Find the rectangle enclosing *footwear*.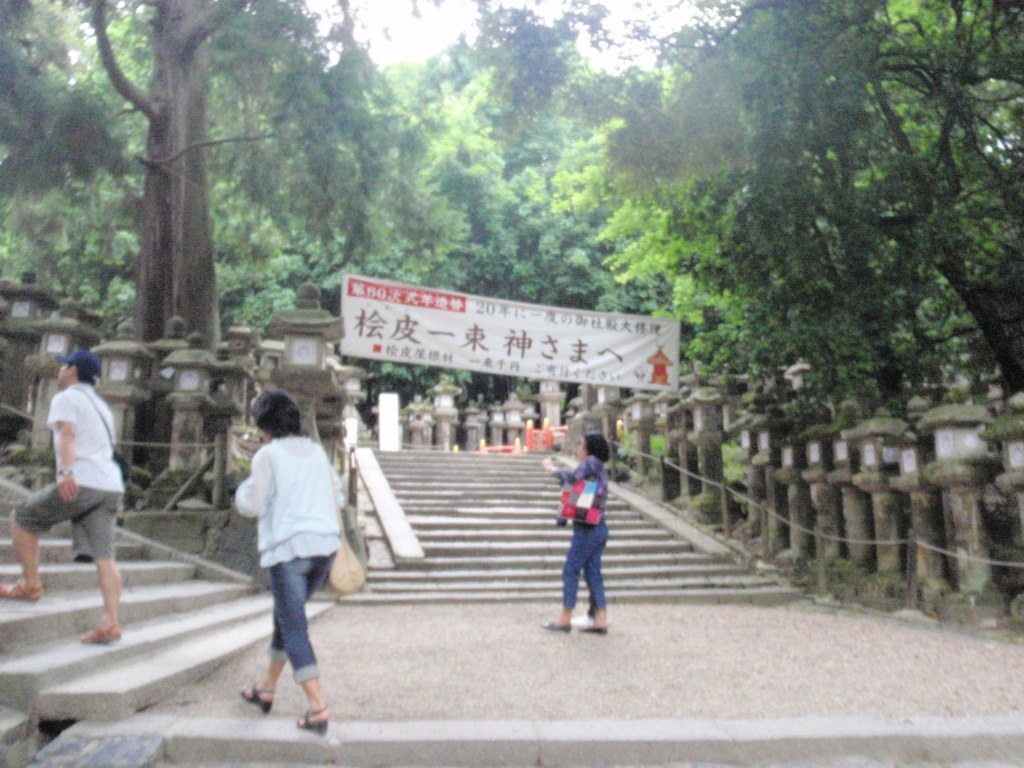
Rect(0, 584, 43, 607).
